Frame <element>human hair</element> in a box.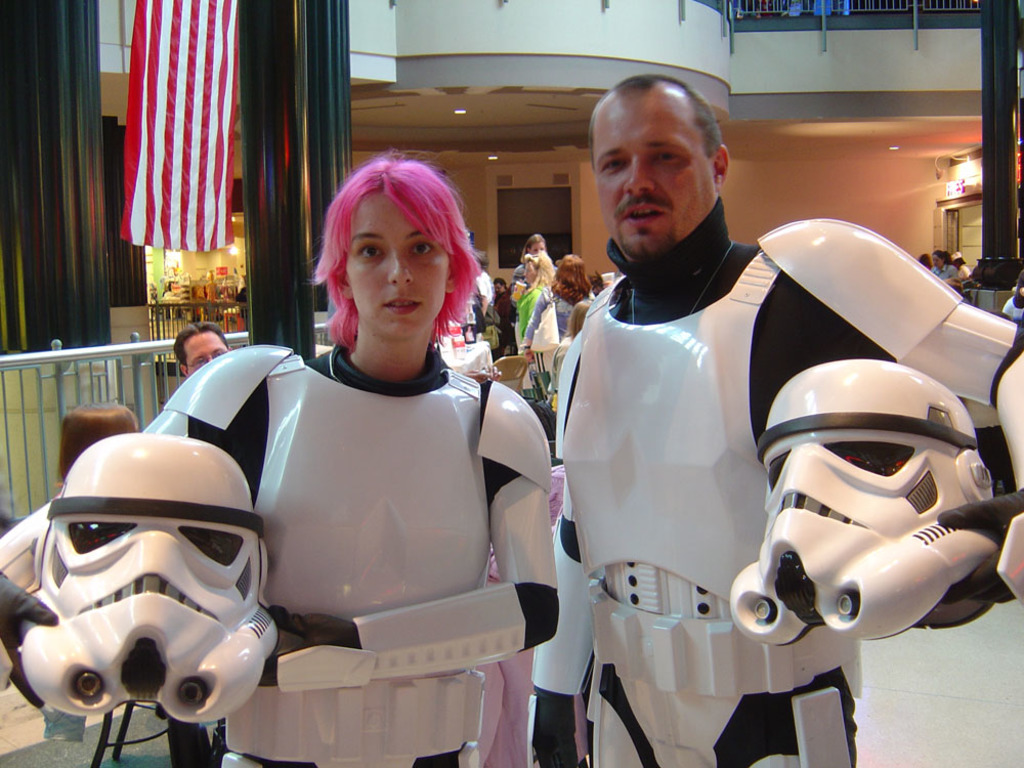
pyautogui.locateOnScreen(550, 257, 593, 302).
